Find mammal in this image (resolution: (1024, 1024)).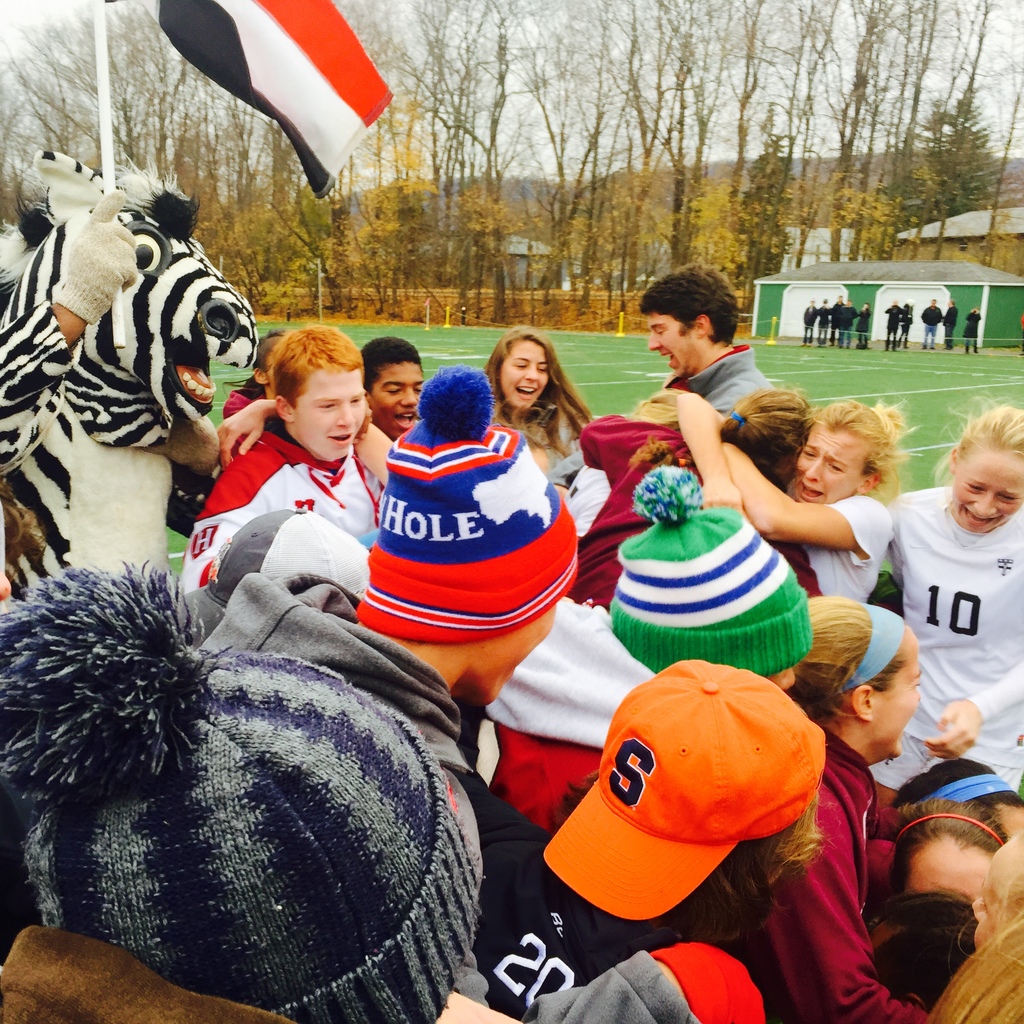
<region>897, 302, 909, 346</region>.
